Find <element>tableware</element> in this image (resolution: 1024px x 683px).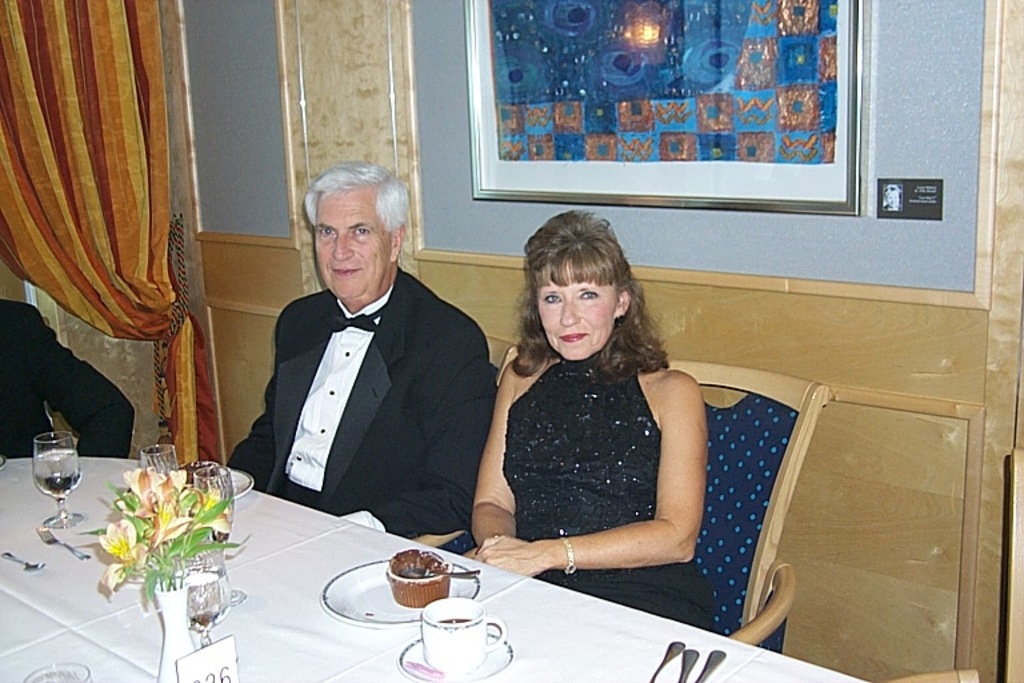
Rect(697, 647, 727, 682).
